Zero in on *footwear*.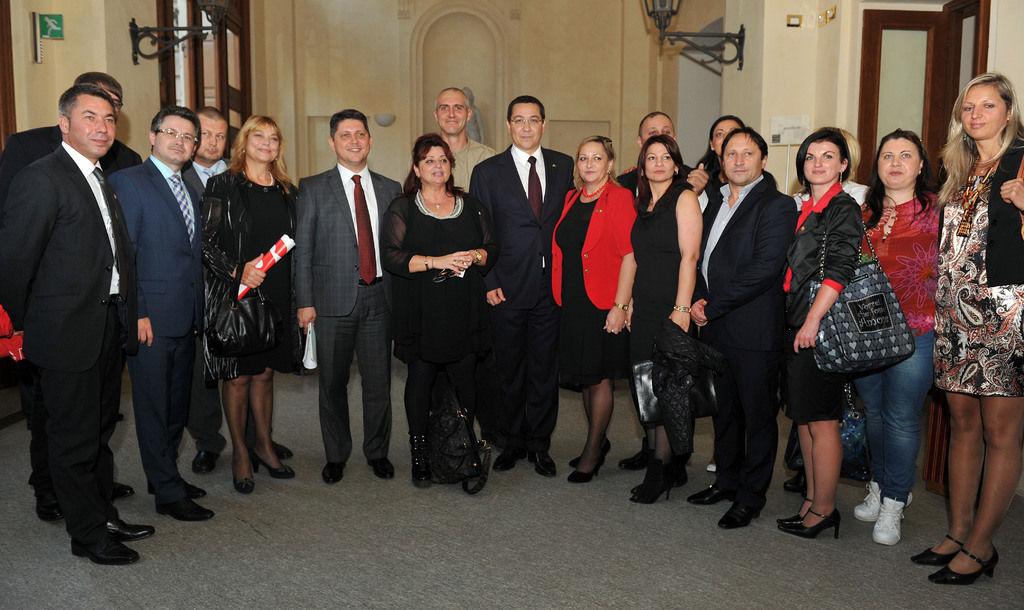
Zeroed in: [x1=111, y1=482, x2=135, y2=499].
